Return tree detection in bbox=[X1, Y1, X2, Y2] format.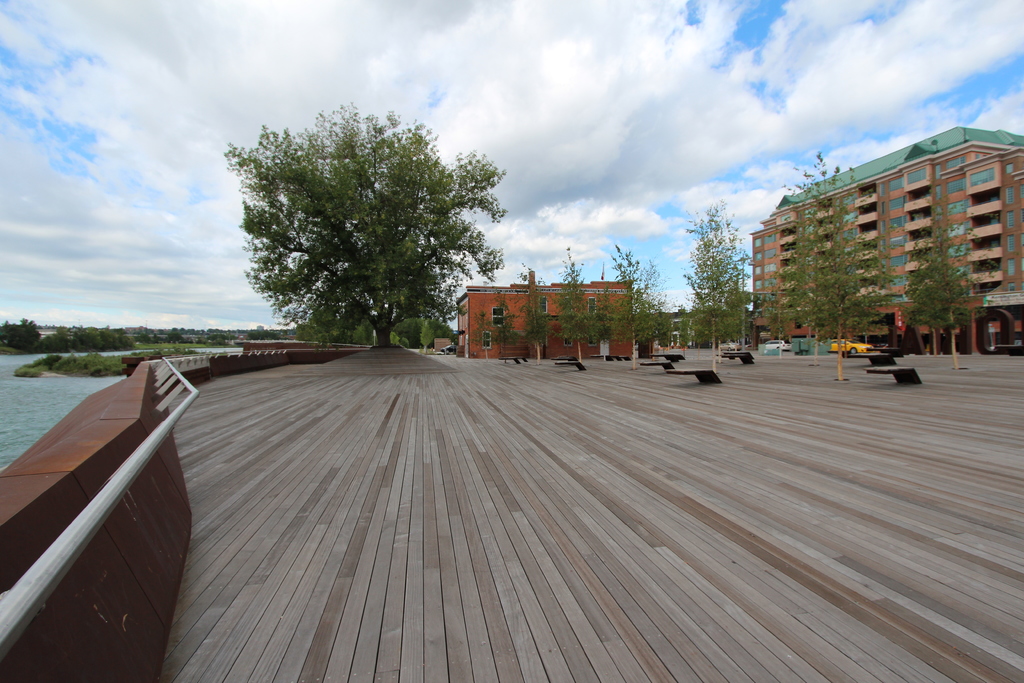
bbox=[218, 97, 511, 356].
